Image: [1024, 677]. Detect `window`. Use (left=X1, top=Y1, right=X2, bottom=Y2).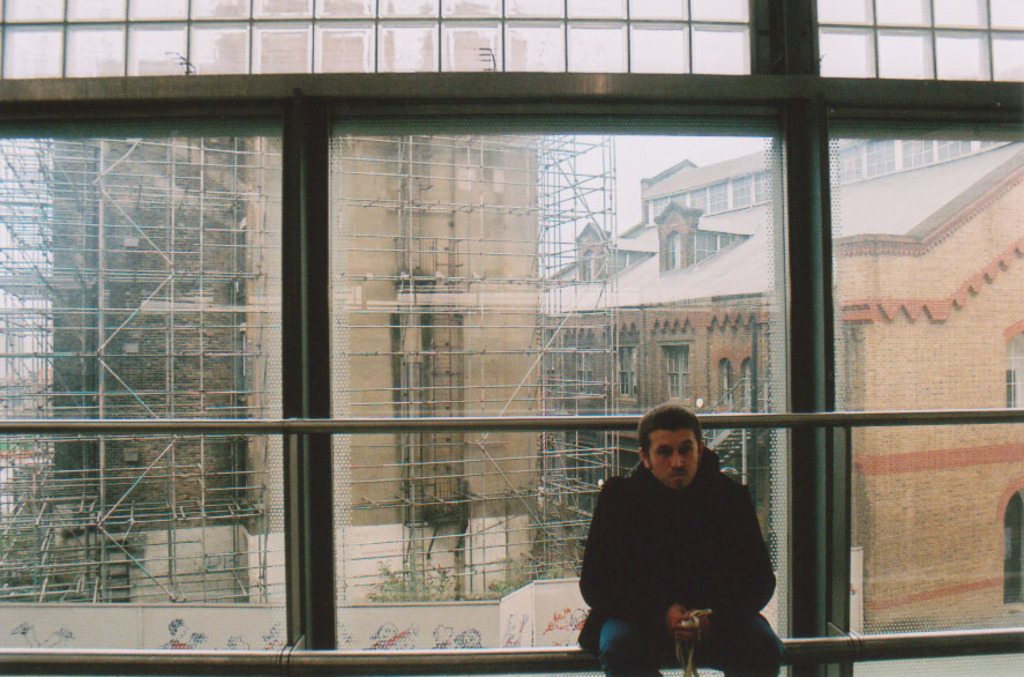
(left=0, top=0, right=1023, bottom=676).
